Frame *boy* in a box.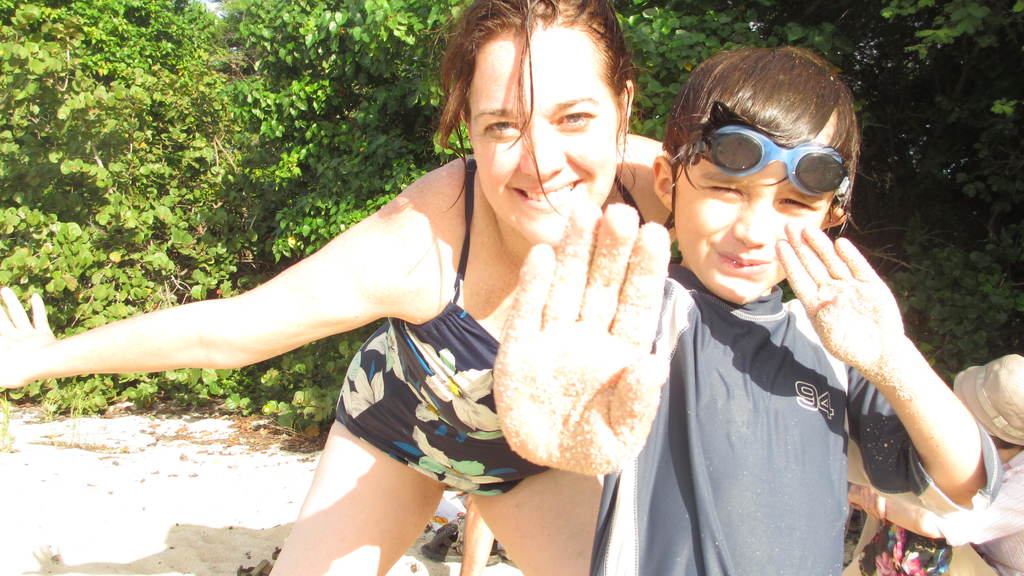
pyautogui.locateOnScreen(501, 40, 911, 554).
